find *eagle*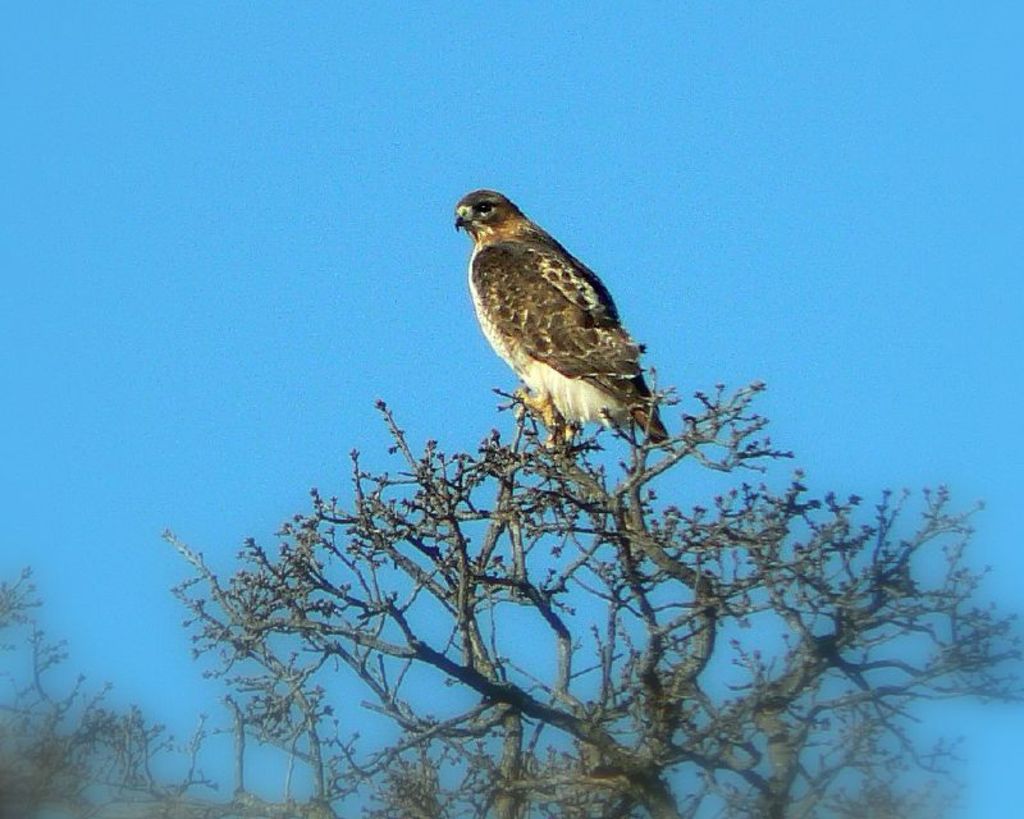
Rect(448, 189, 680, 450)
